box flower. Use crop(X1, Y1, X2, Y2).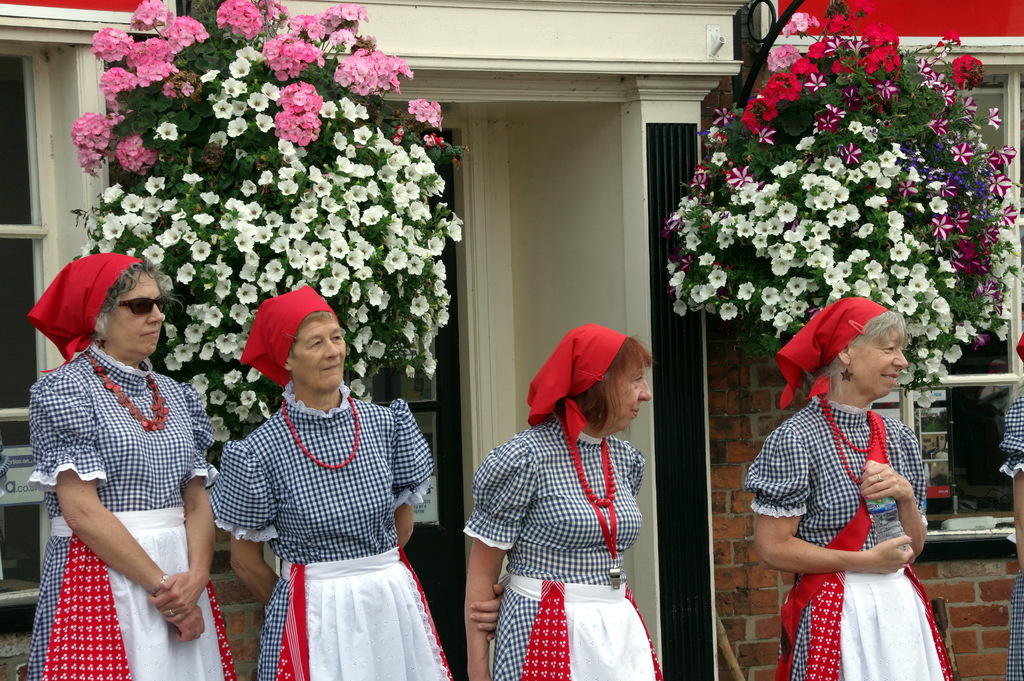
crop(154, 234, 168, 247).
